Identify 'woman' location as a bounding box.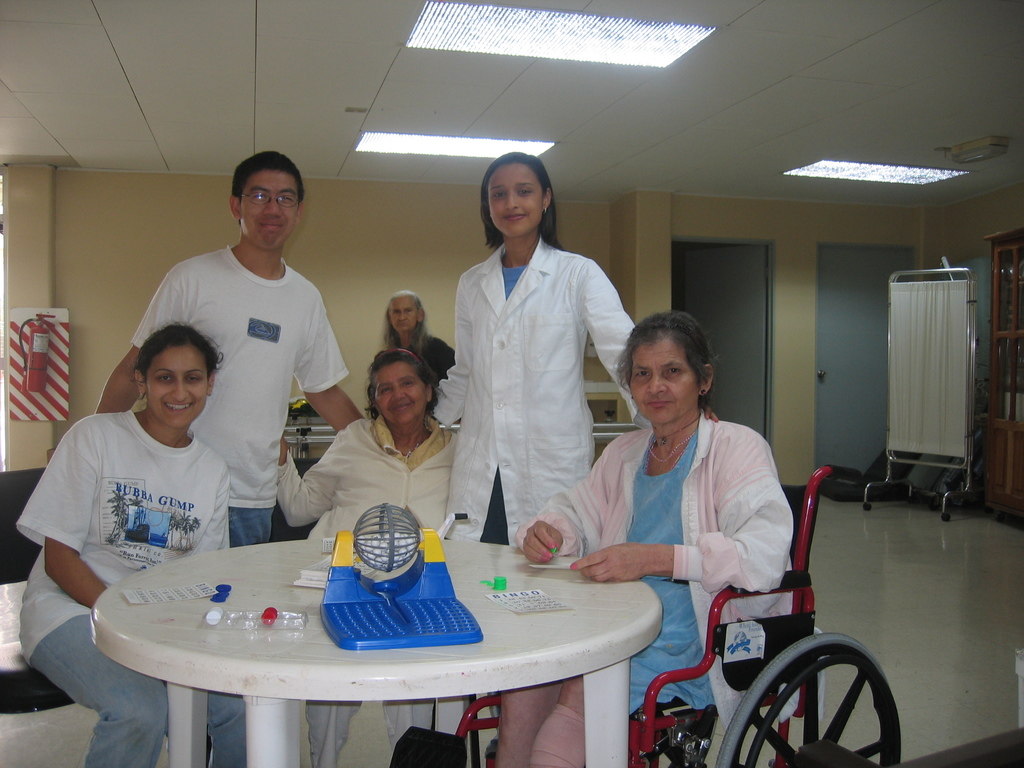
box(492, 308, 801, 767).
